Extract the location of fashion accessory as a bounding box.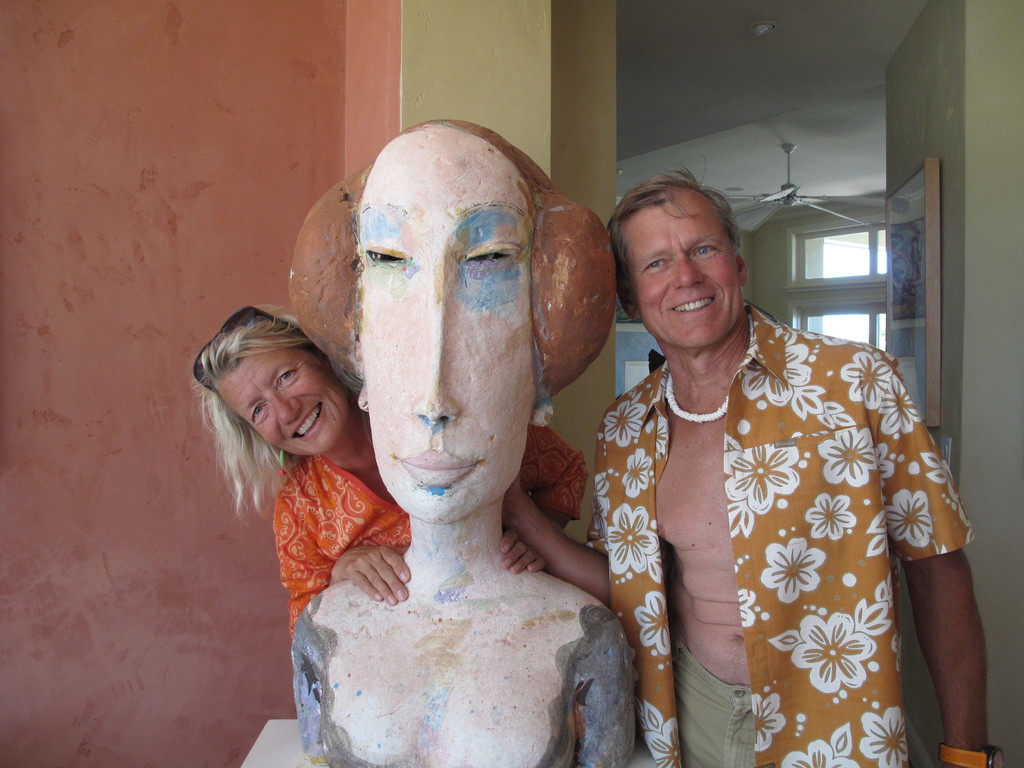
Rect(279, 450, 286, 481).
